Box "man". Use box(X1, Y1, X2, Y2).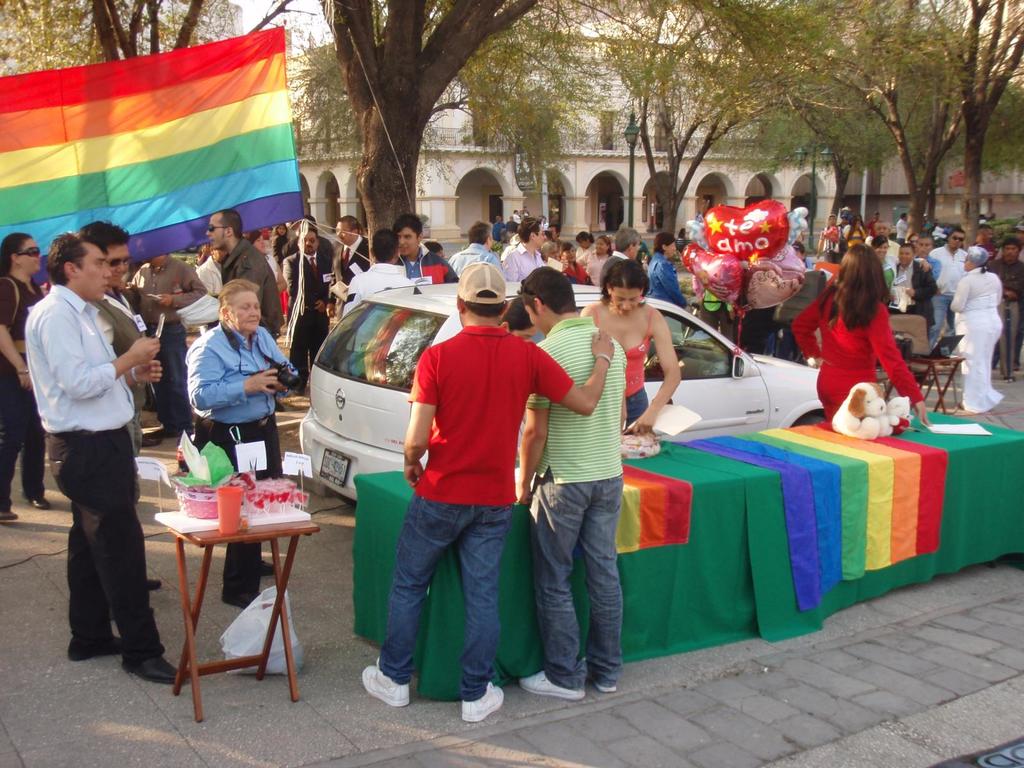
box(516, 263, 627, 703).
